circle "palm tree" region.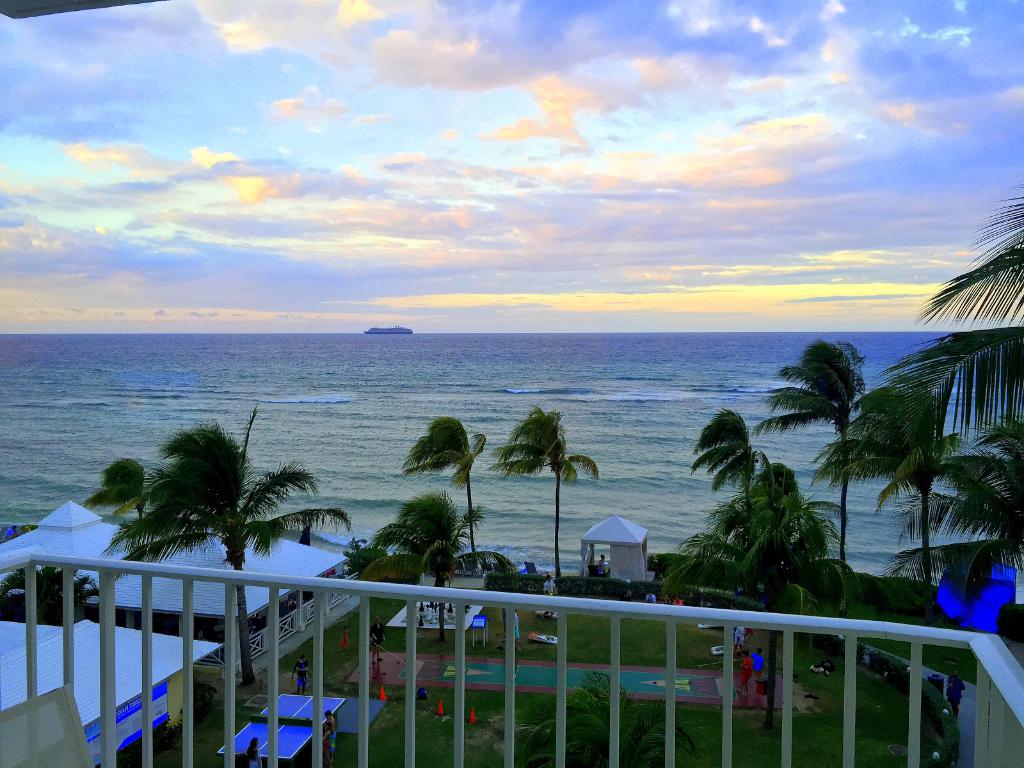
Region: select_region(491, 663, 712, 767).
